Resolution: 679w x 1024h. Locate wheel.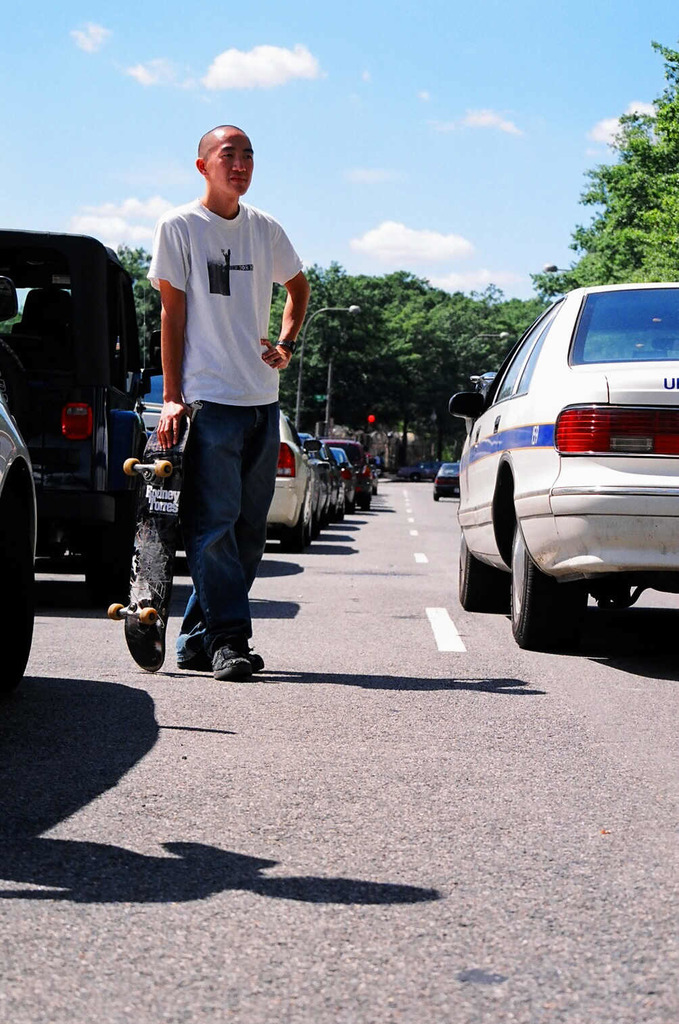
region(125, 458, 141, 475).
